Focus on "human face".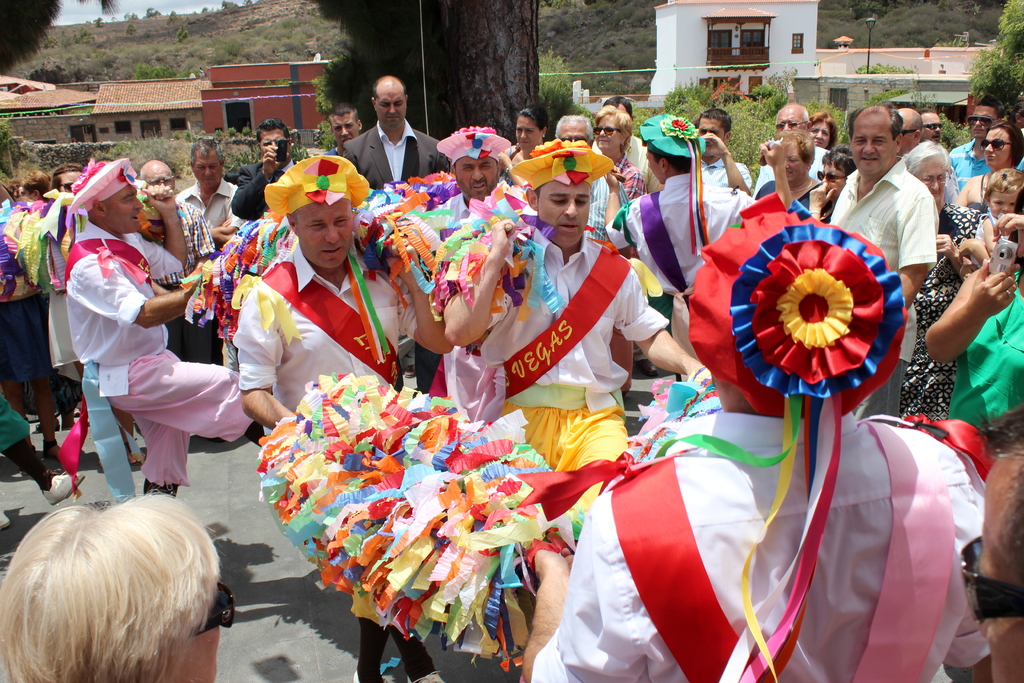
Focused at locate(913, 156, 944, 195).
